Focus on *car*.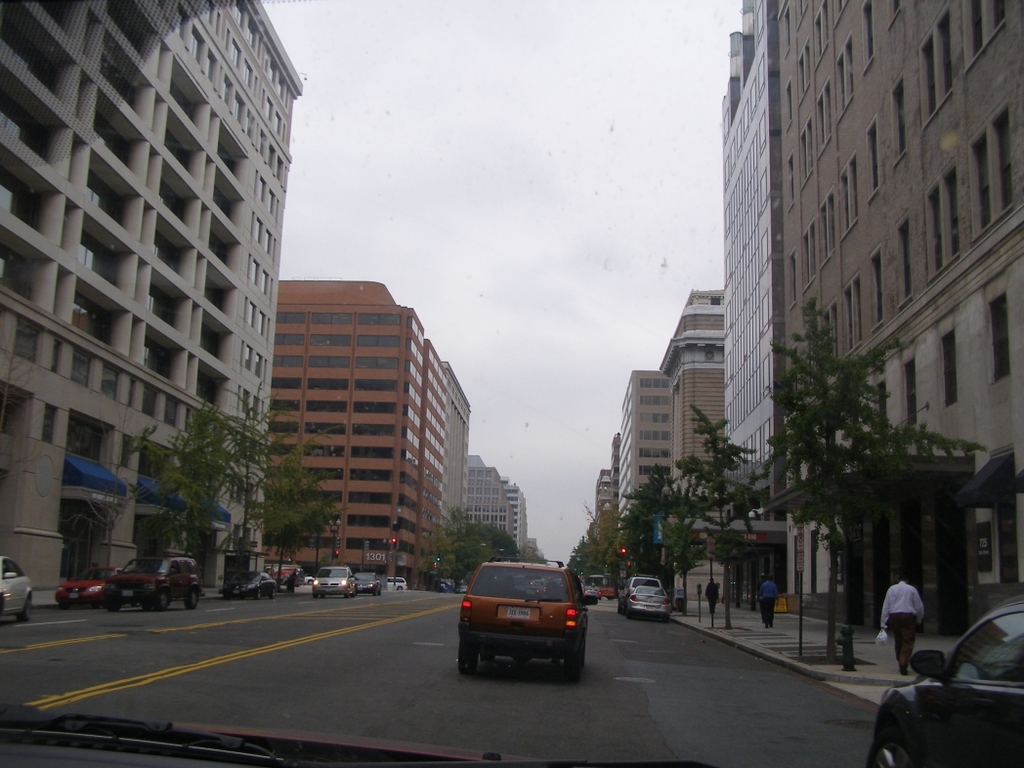
Focused at x1=0 y1=558 x2=33 y2=620.
